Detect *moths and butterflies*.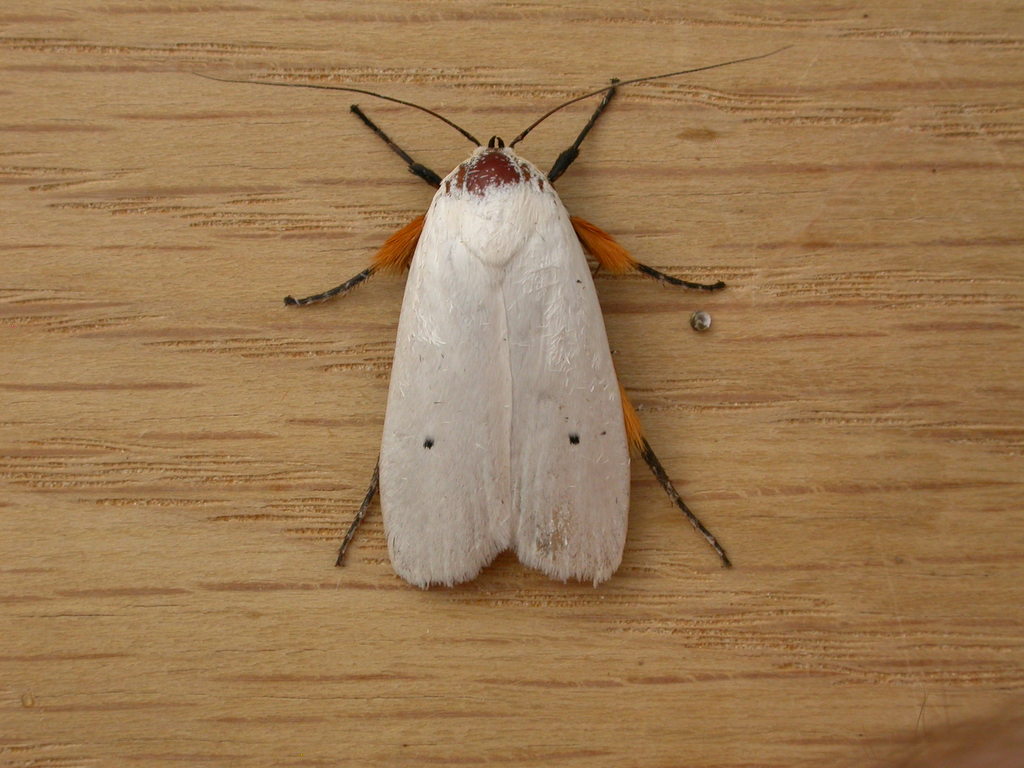
Detected at bbox=[181, 40, 795, 590].
